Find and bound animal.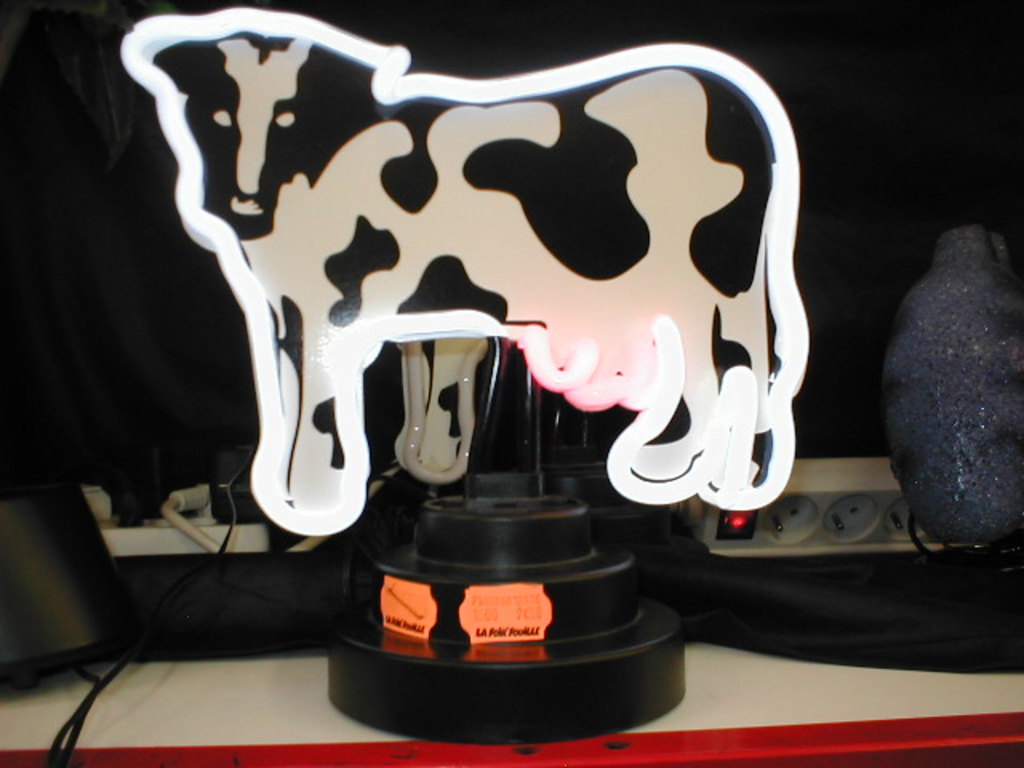
Bound: l=126, t=10, r=808, b=539.
